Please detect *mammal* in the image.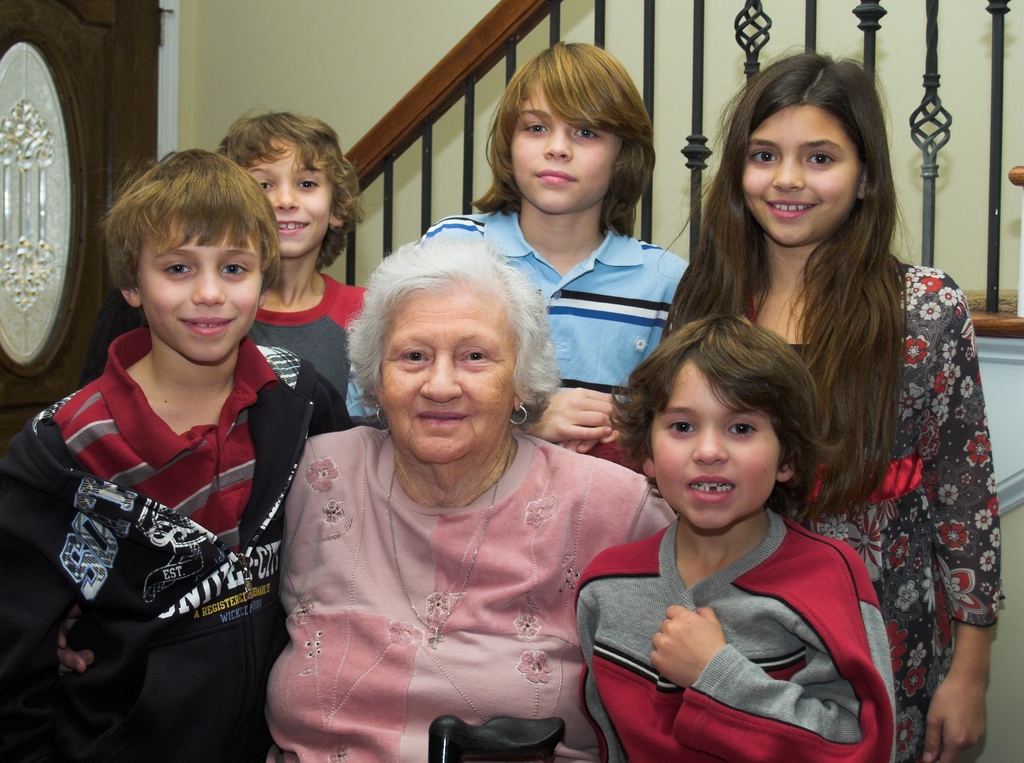
571, 316, 890, 762.
